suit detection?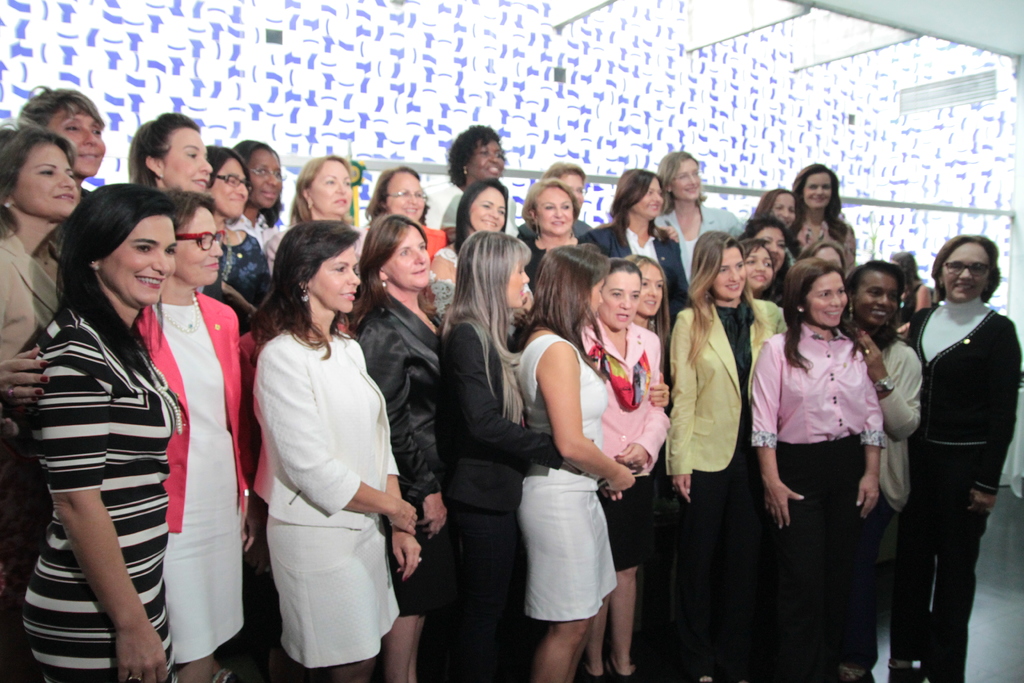
(133, 293, 239, 662)
